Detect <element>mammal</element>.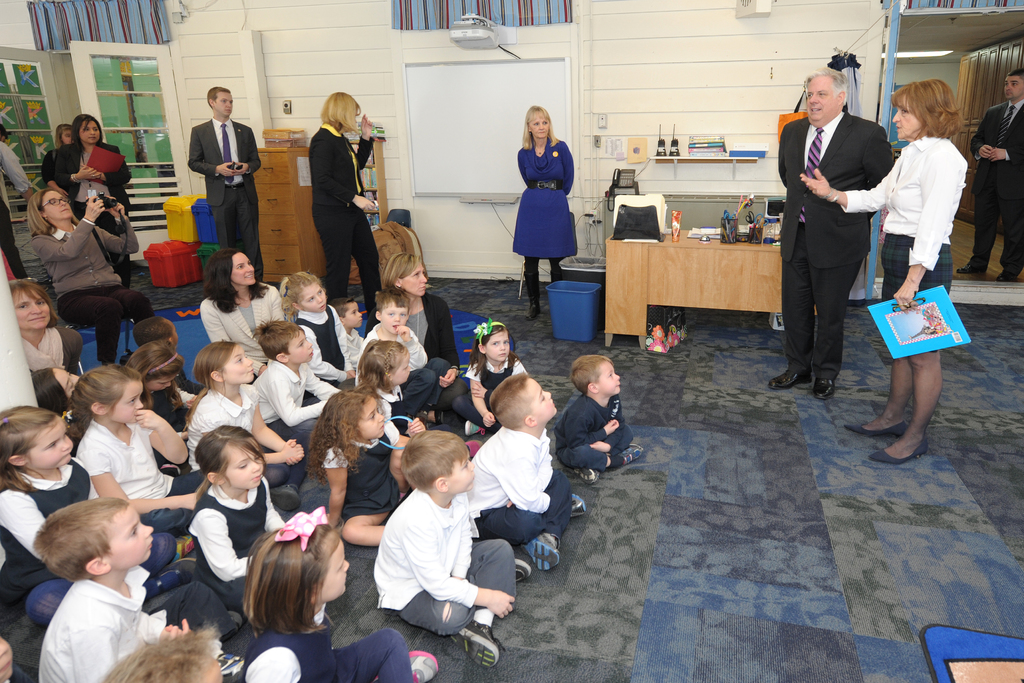
Detected at 185/83/265/286.
